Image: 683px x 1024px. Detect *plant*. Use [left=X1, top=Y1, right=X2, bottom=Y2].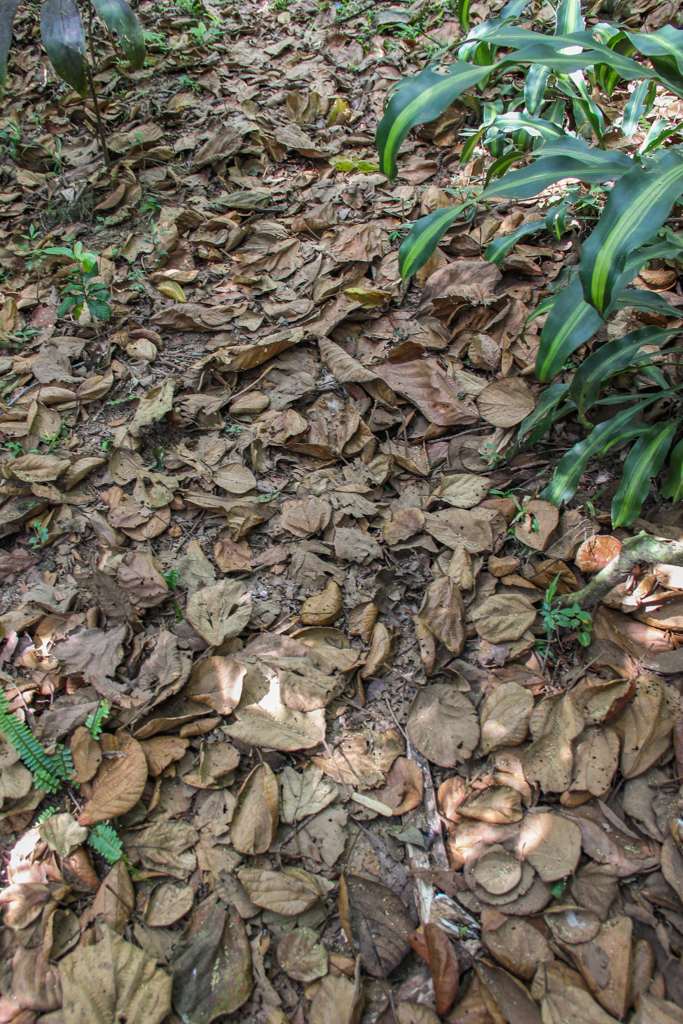
[left=163, top=562, right=183, bottom=593].
